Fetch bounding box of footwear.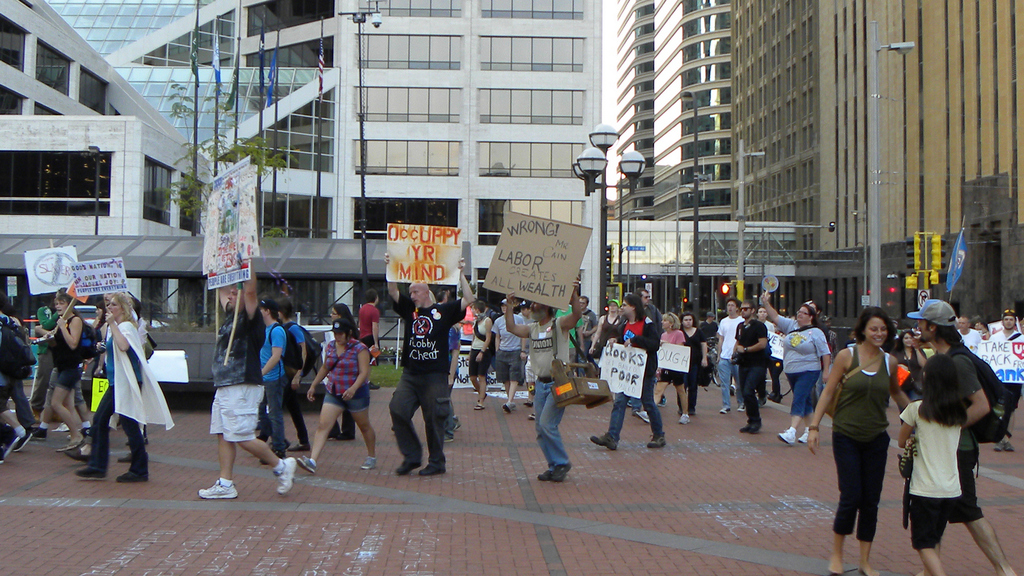
Bbox: left=528, top=413, right=534, bottom=420.
